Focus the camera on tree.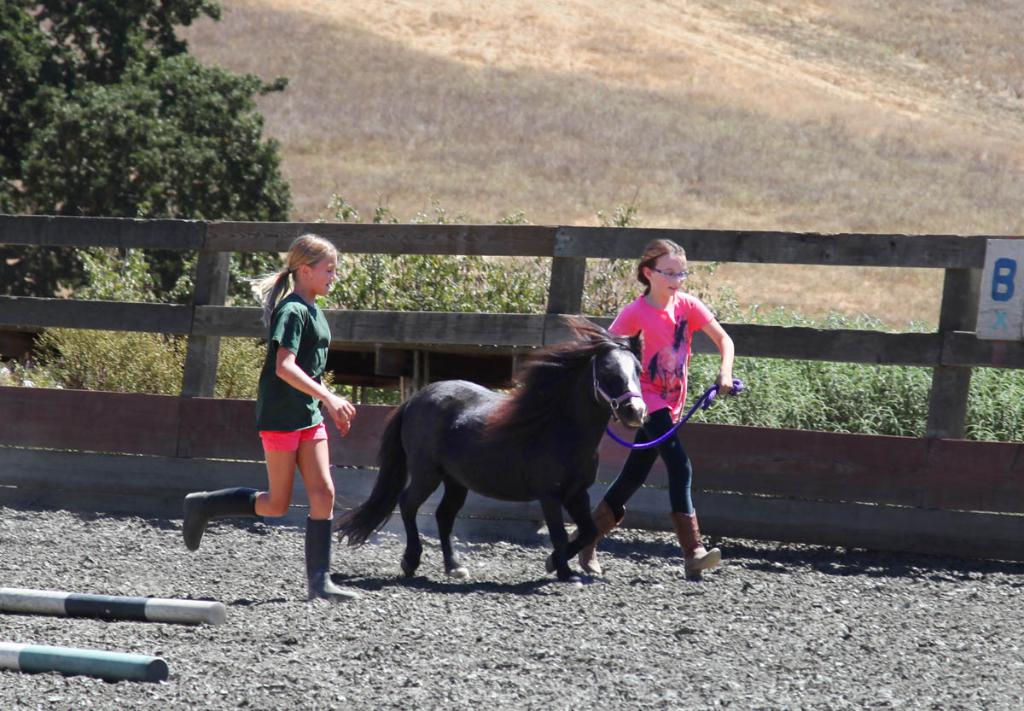
Focus region: [x1=8, y1=31, x2=335, y2=243].
